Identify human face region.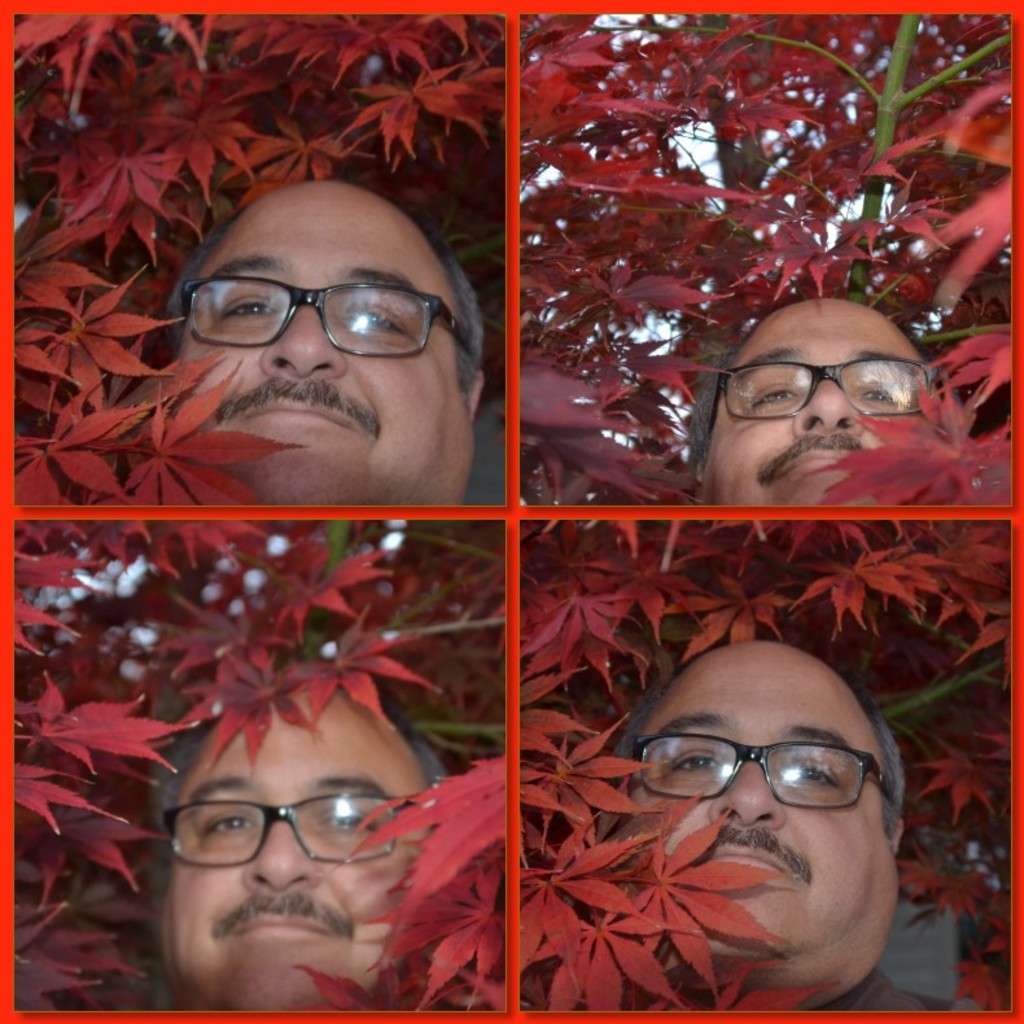
Region: x1=708, y1=298, x2=938, y2=513.
